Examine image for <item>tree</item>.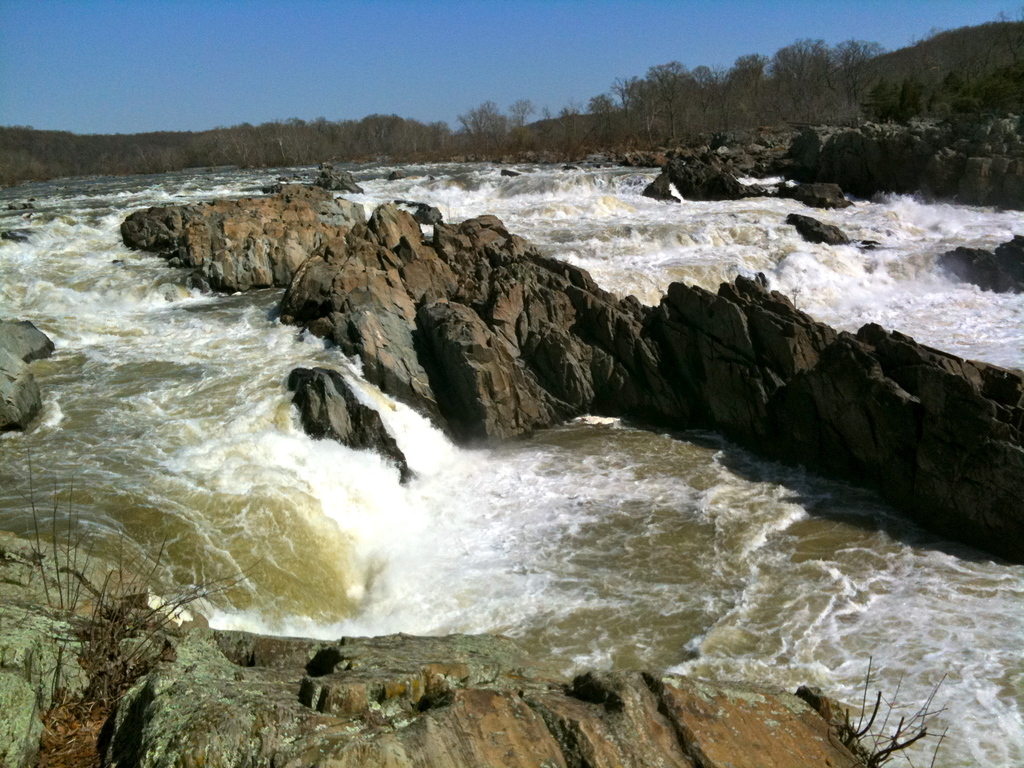
Examination result: [x1=763, y1=33, x2=839, y2=129].
